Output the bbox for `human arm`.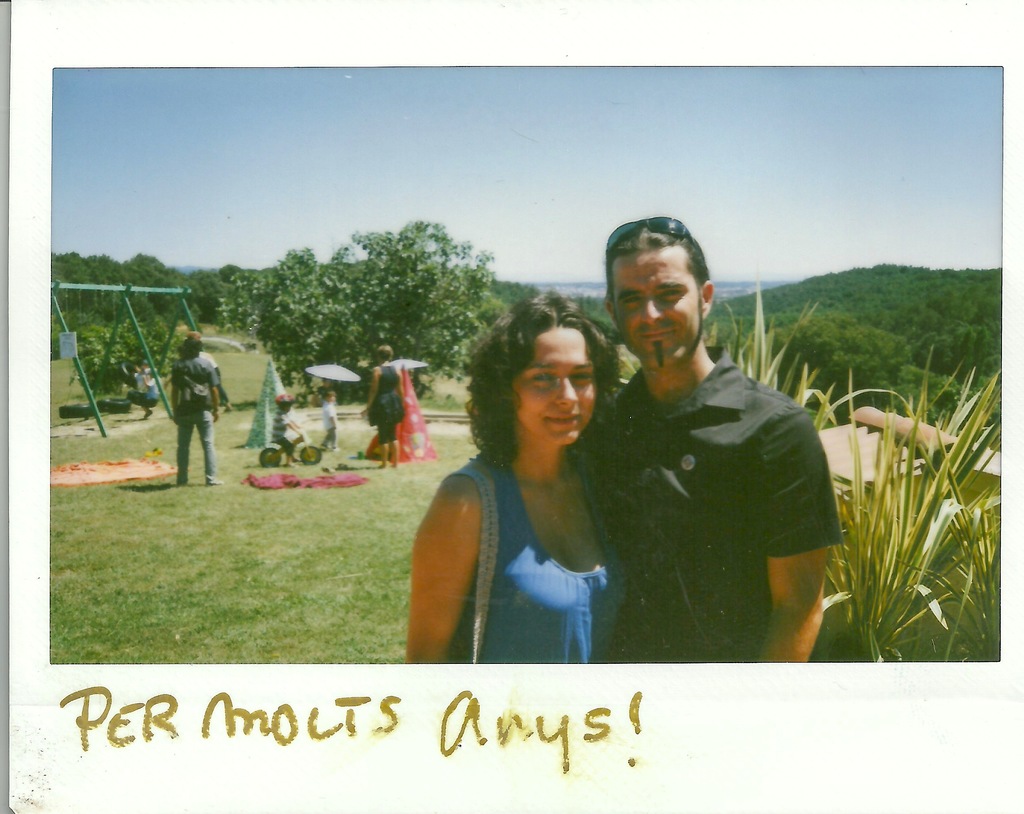
x1=203 y1=362 x2=235 y2=425.
